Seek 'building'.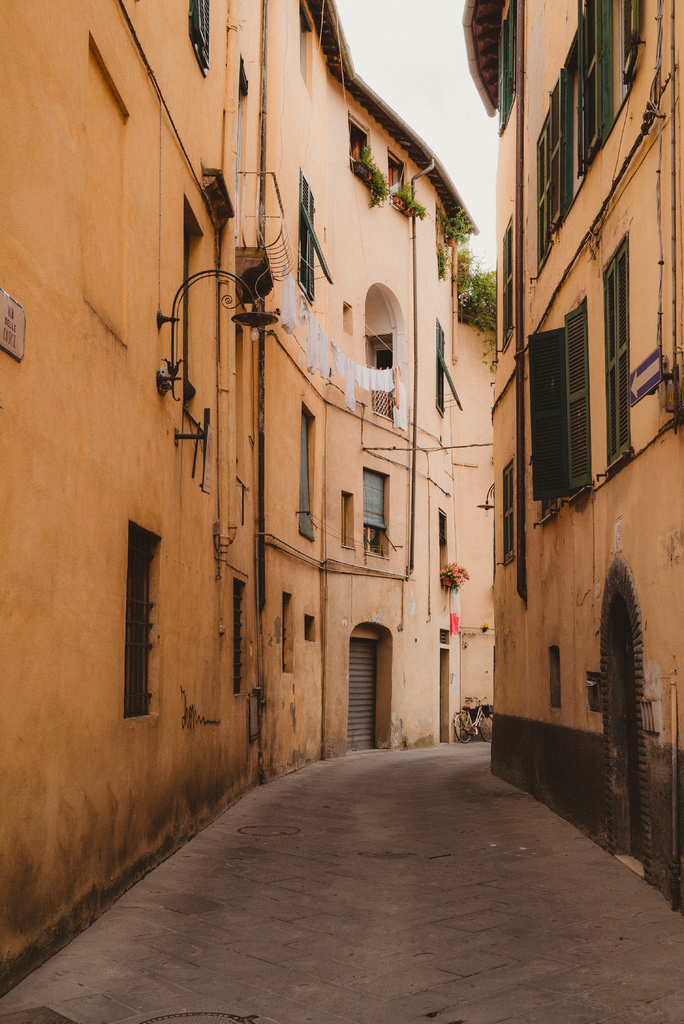
{"x1": 462, "y1": 0, "x2": 683, "y2": 914}.
